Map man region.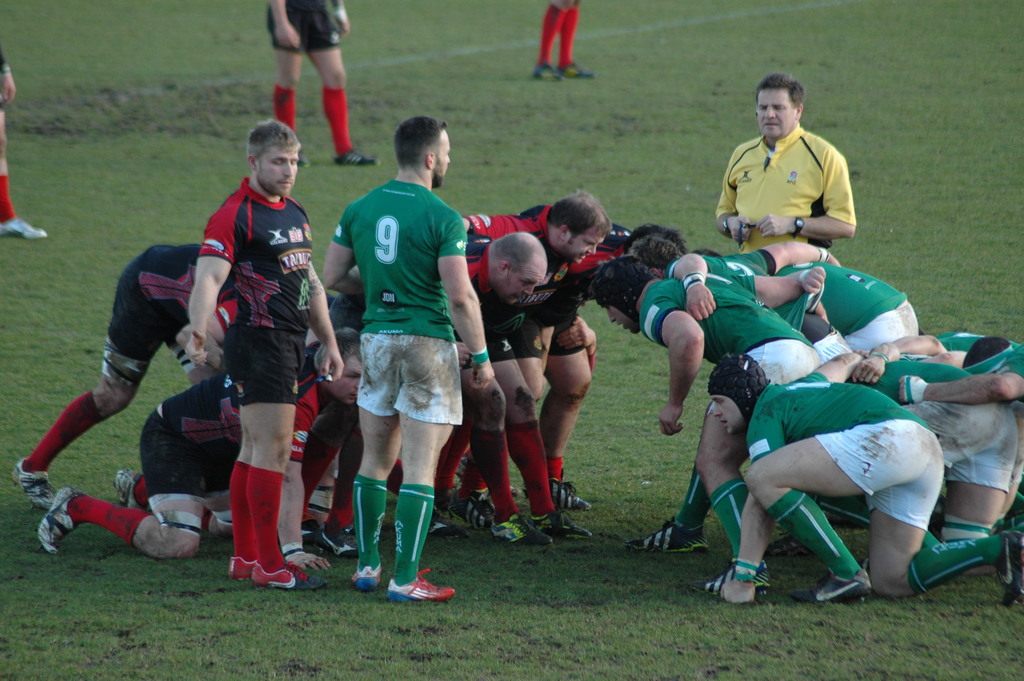
Mapped to box(168, 120, 324, 594).
